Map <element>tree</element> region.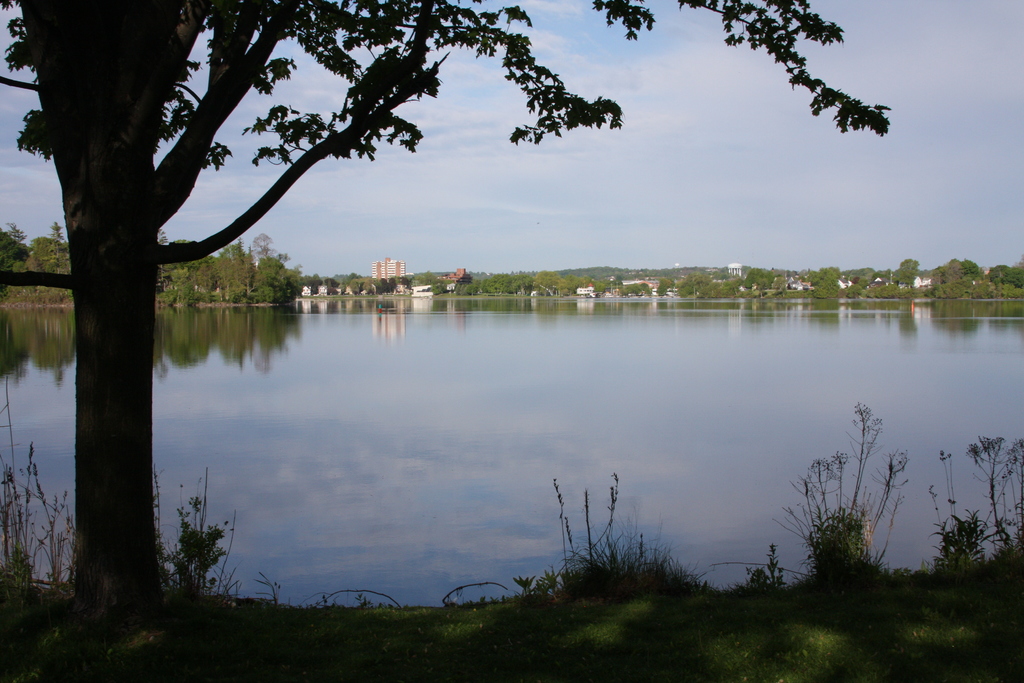
Mapped to <bbox>655, 280, 672, 294</bbox>.
